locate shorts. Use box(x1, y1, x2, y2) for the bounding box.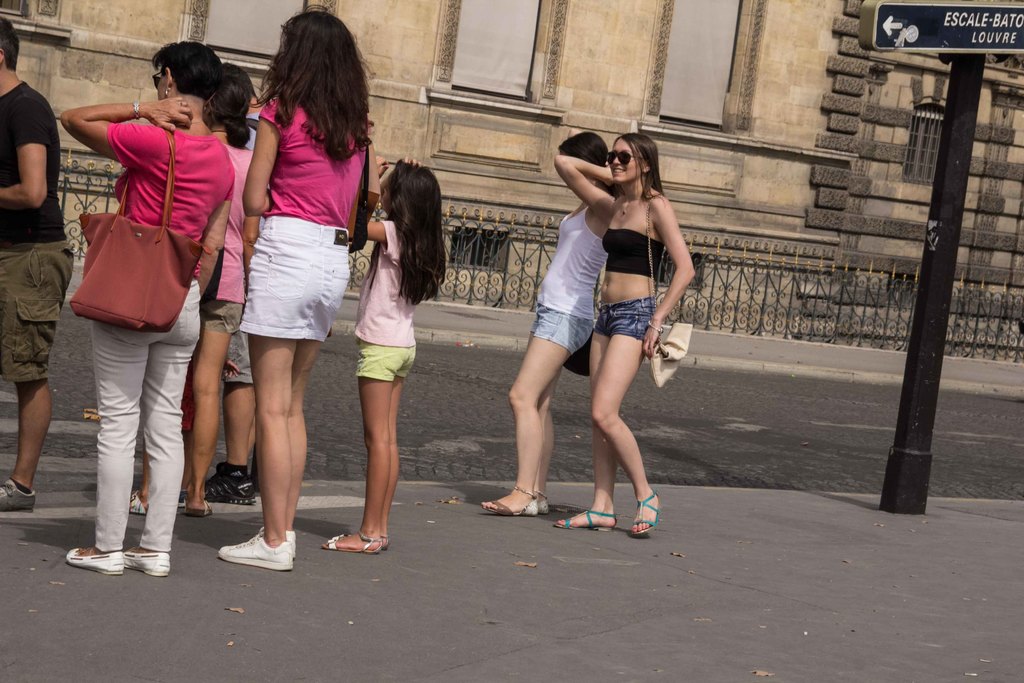
box(0, 241, 69, 381).
